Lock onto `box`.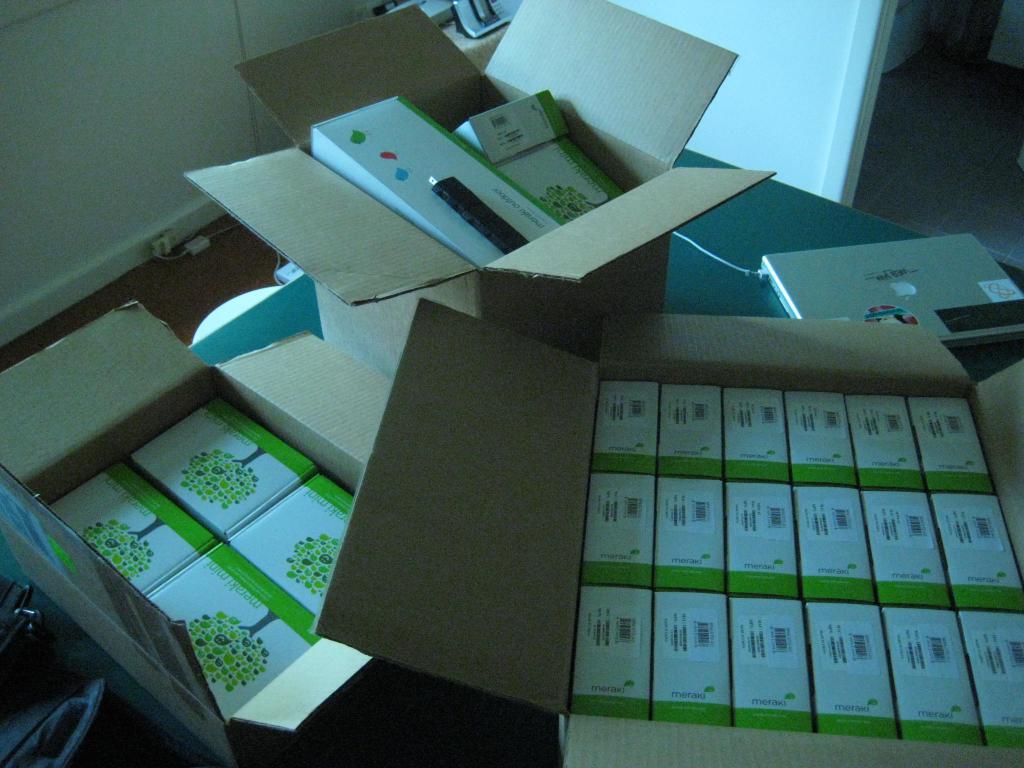
Locked: rect(654, 481, 724, 593).
